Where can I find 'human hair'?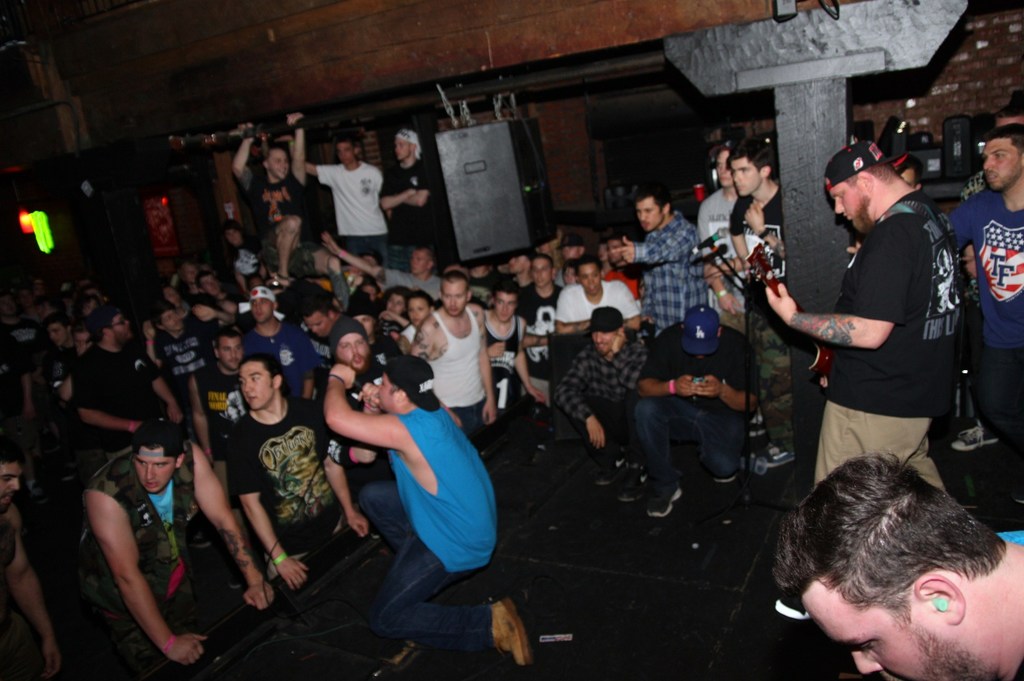
You can find it at x1=618 y1=326 x2=622 y2=337.
